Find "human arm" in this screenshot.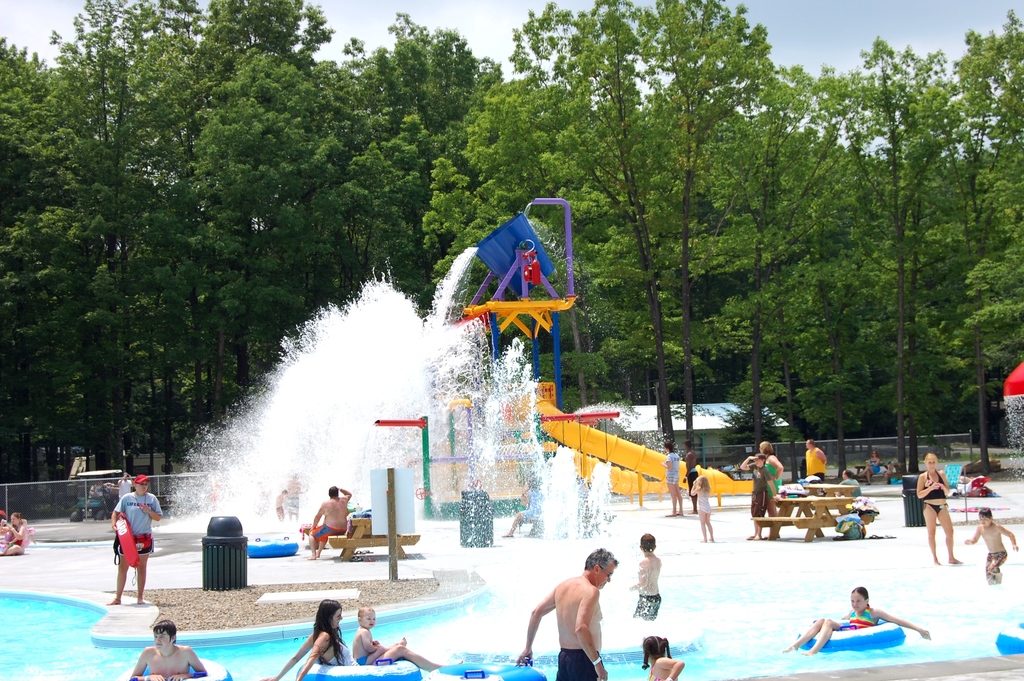
The bounding box for "human arm" is [x1=340, y1=485, x2=354, y2=507].
